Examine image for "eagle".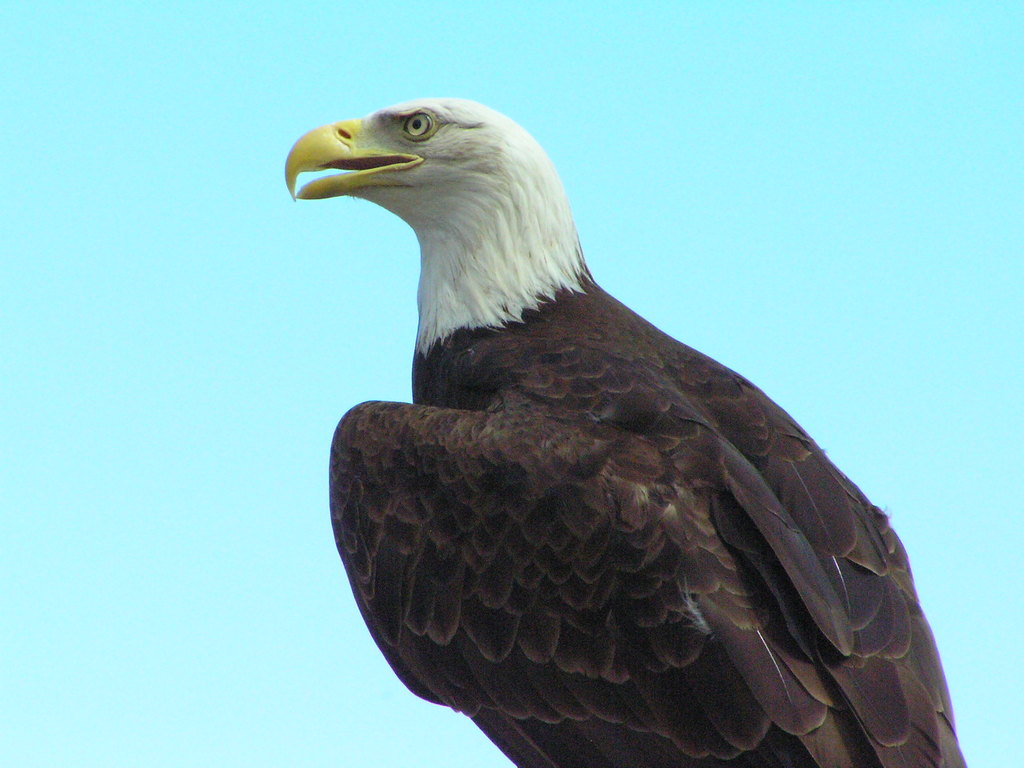
Examination result: 284 94 965 767.
